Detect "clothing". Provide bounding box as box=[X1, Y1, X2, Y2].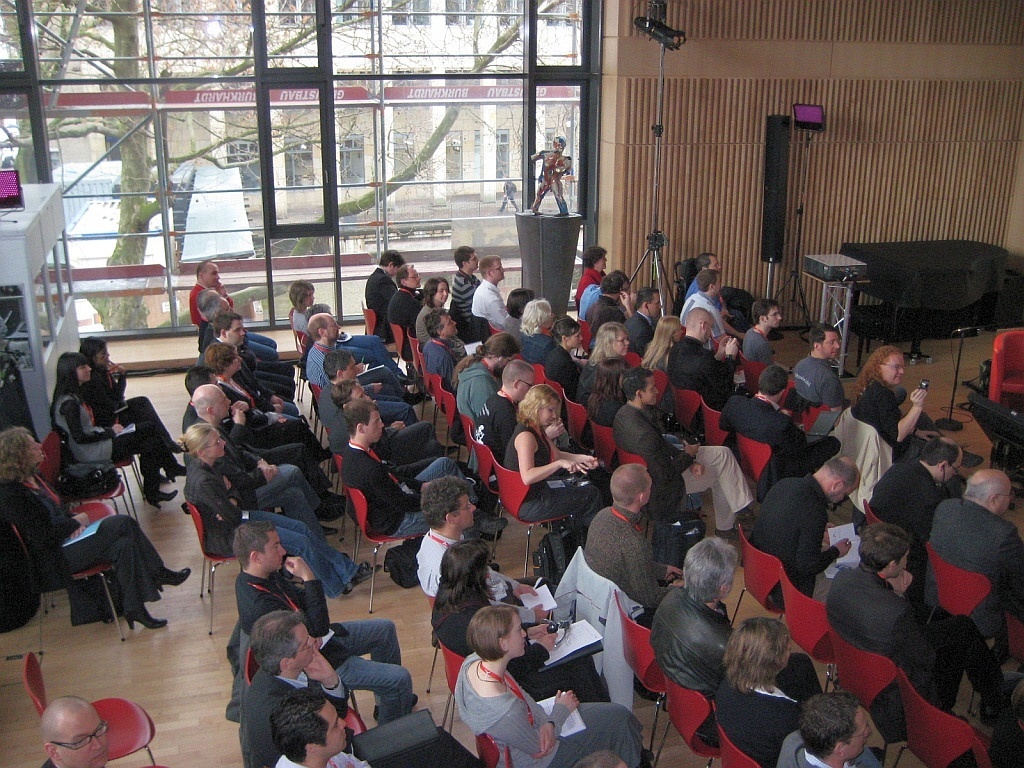
box=[572, 359, 600, 449].
